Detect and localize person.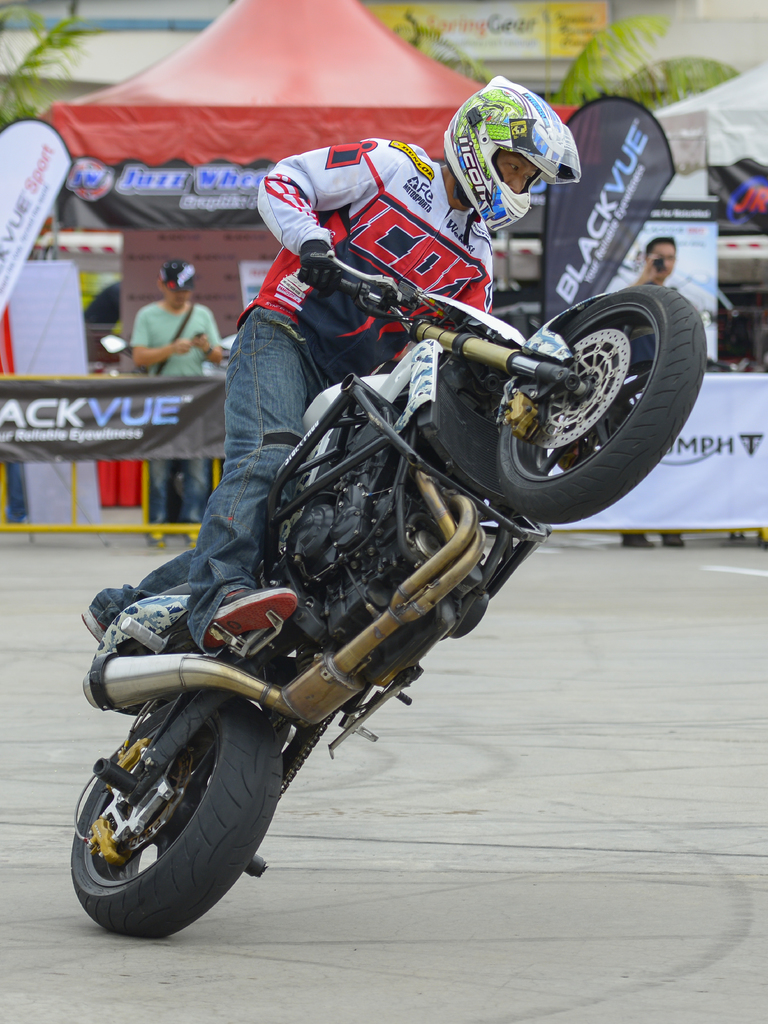
Localized at select_region(74, 78, 585, 664).
